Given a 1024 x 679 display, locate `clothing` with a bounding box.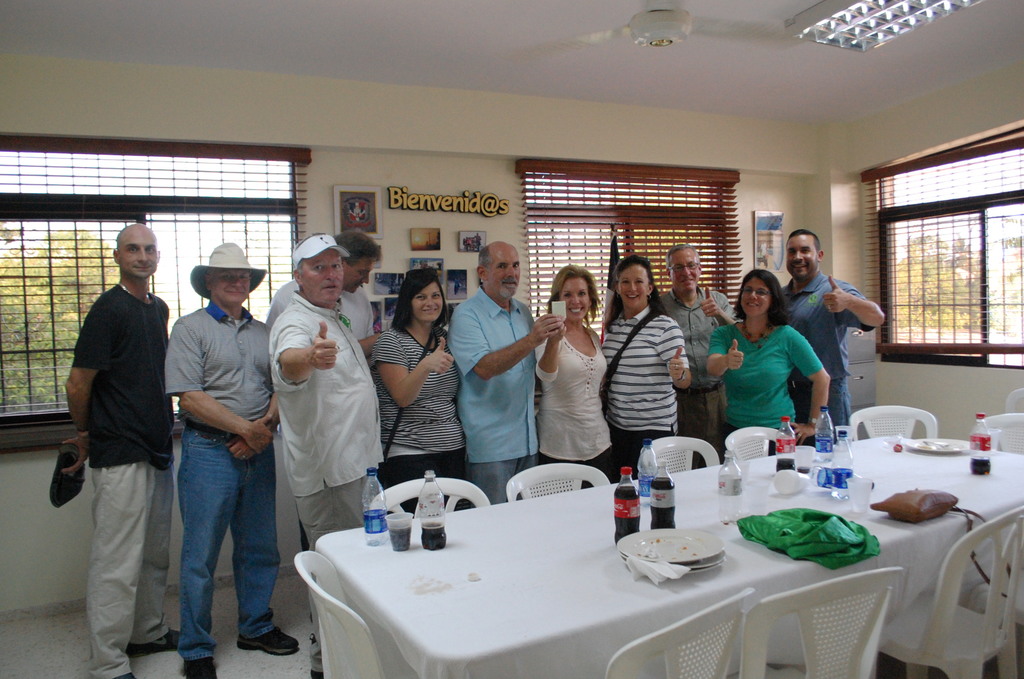
Located: left=385, top=450, right=464, bottom=514.
